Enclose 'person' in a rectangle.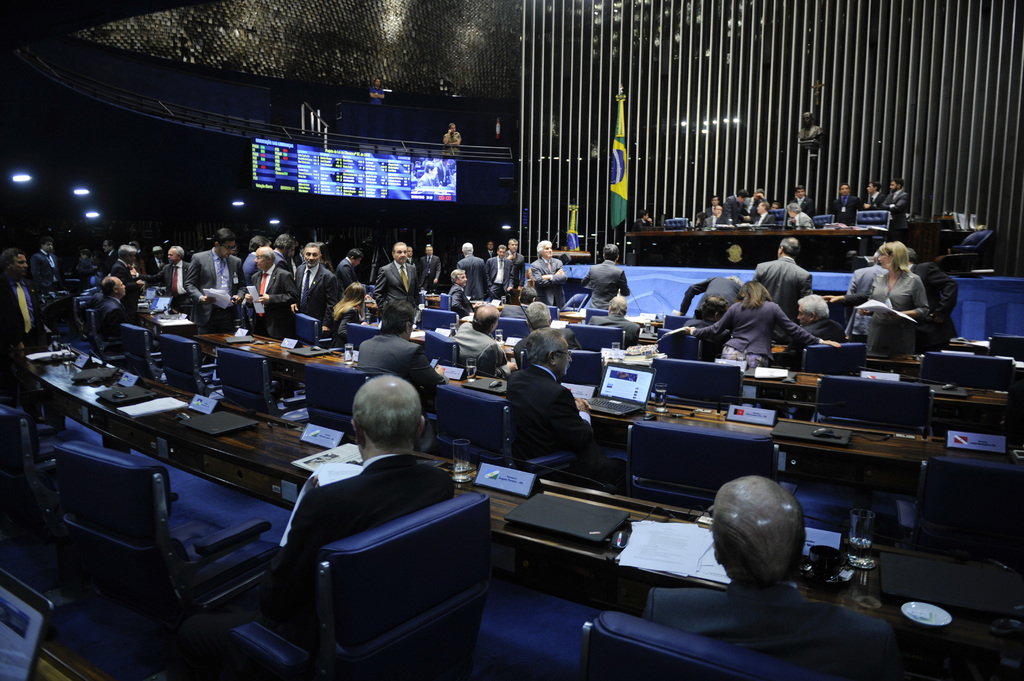
[left=504, top=328, right=627, bottom=481].
